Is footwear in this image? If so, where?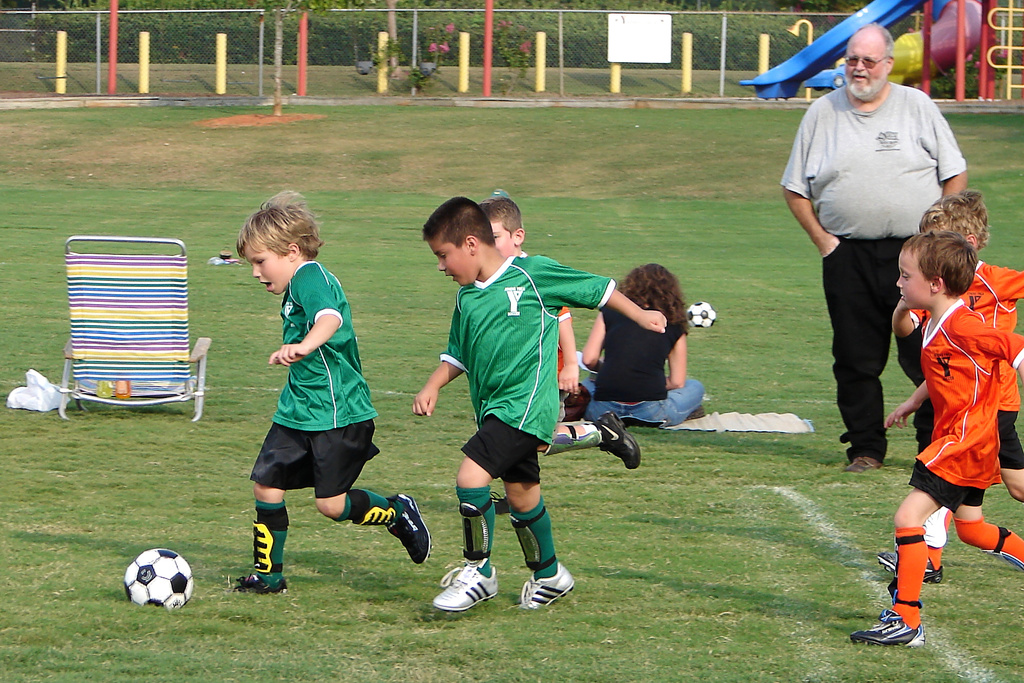
Yes, at l=513, t=498, r=577, b=609.
